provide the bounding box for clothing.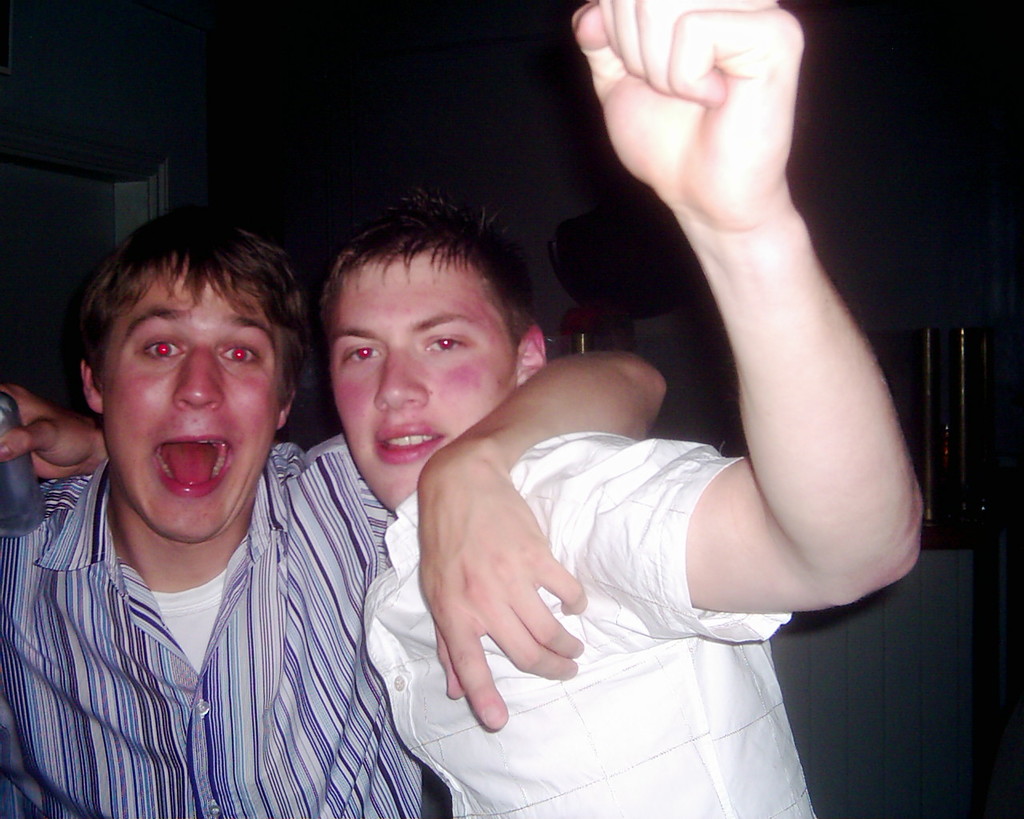
x1=357 y1=424 x2=822 y2=818.
